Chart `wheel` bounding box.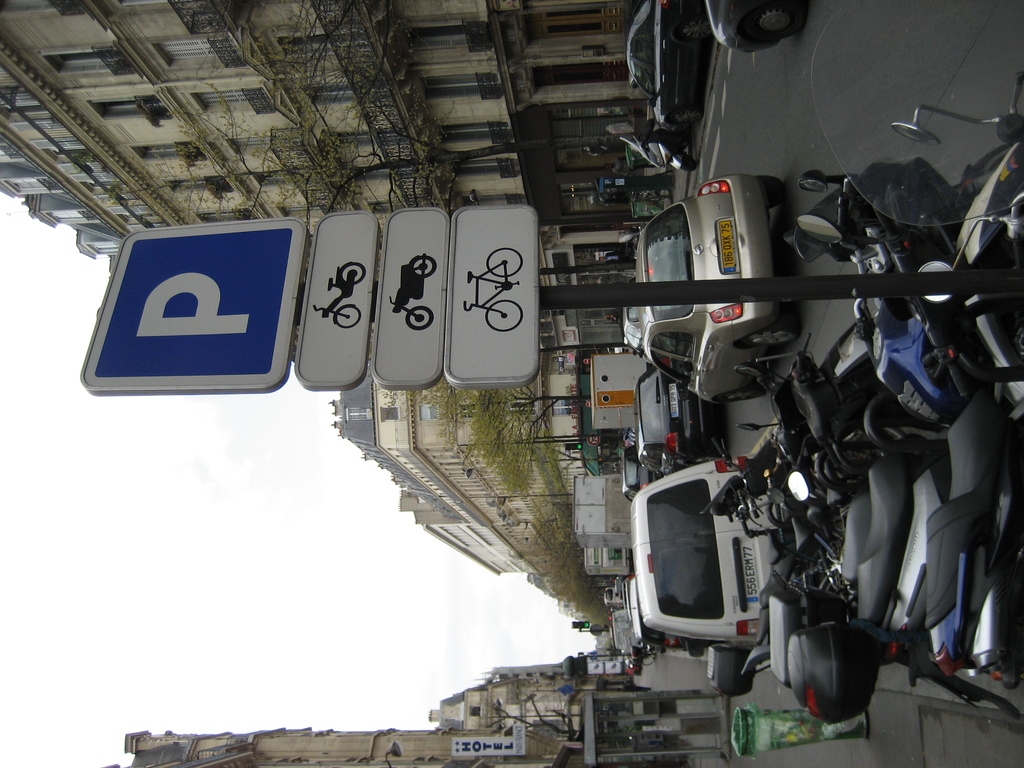
Charted: (340,262,367,284).
